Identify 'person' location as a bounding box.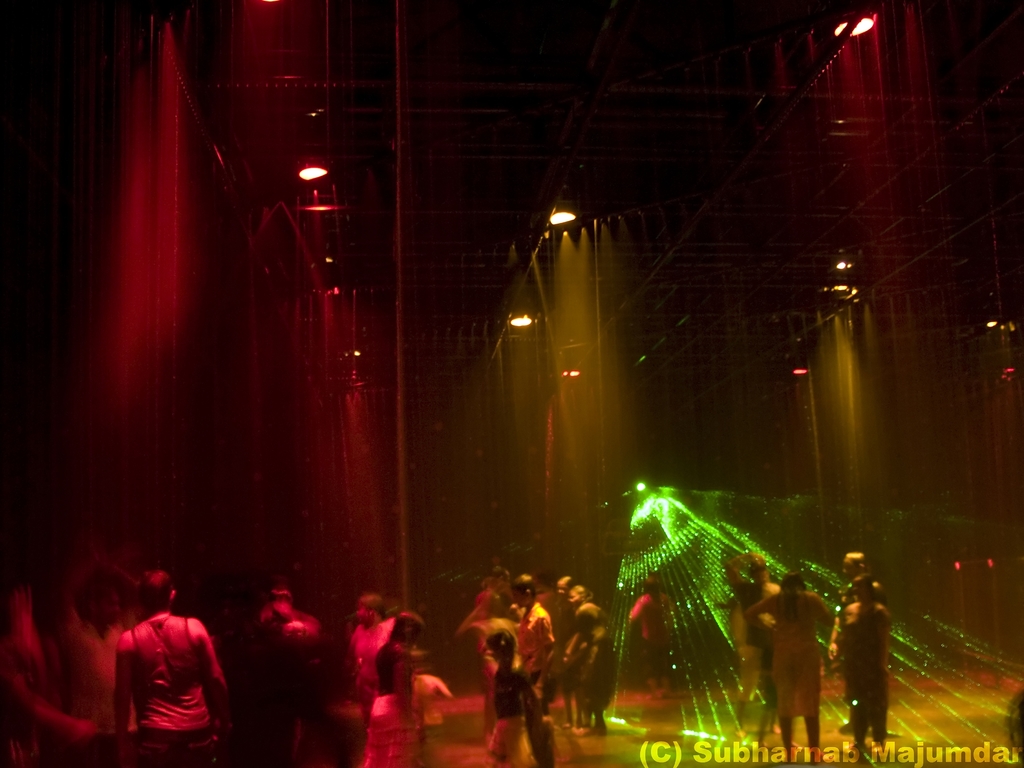
crop(348, 591, 396, 694).
